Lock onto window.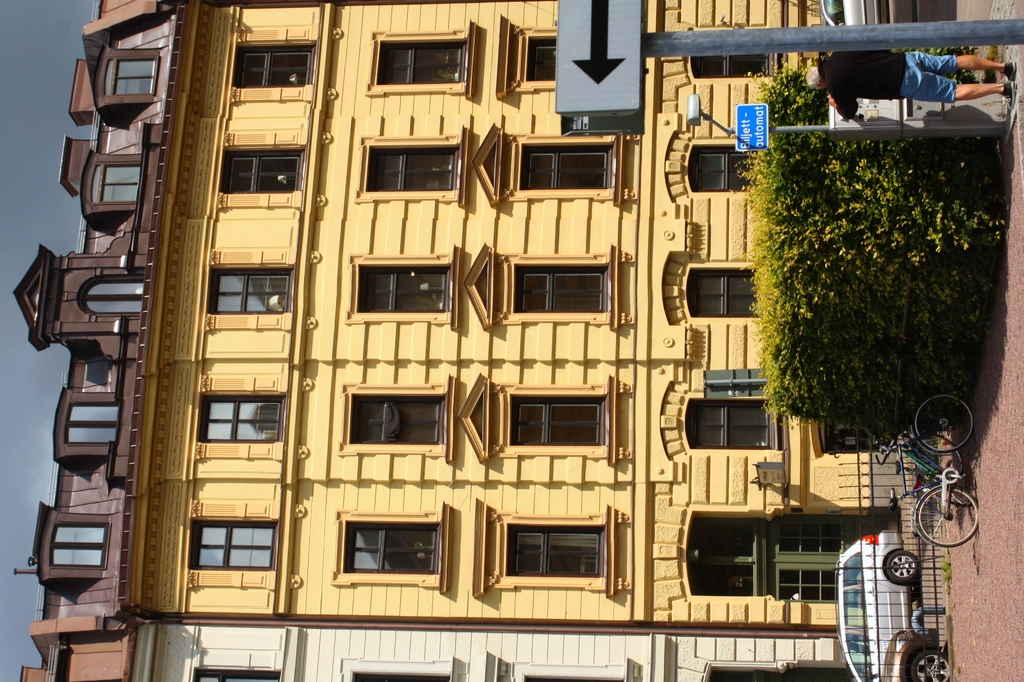
Locked: box(686, 271, 756, 319).
